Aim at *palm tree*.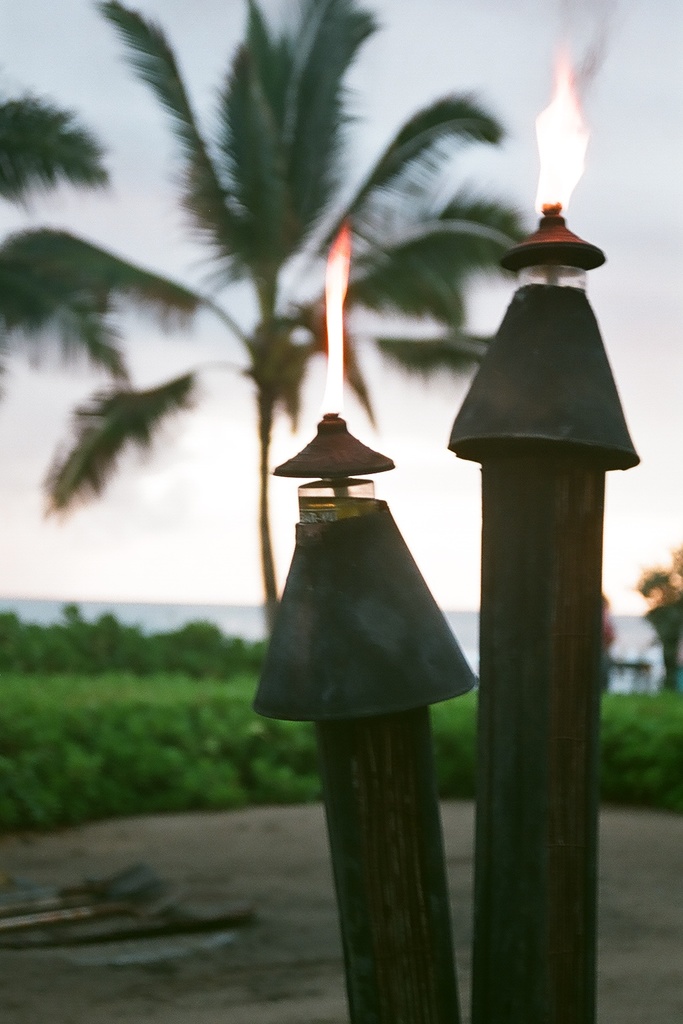
Aimed at <box>0,0,526,626</box>.
